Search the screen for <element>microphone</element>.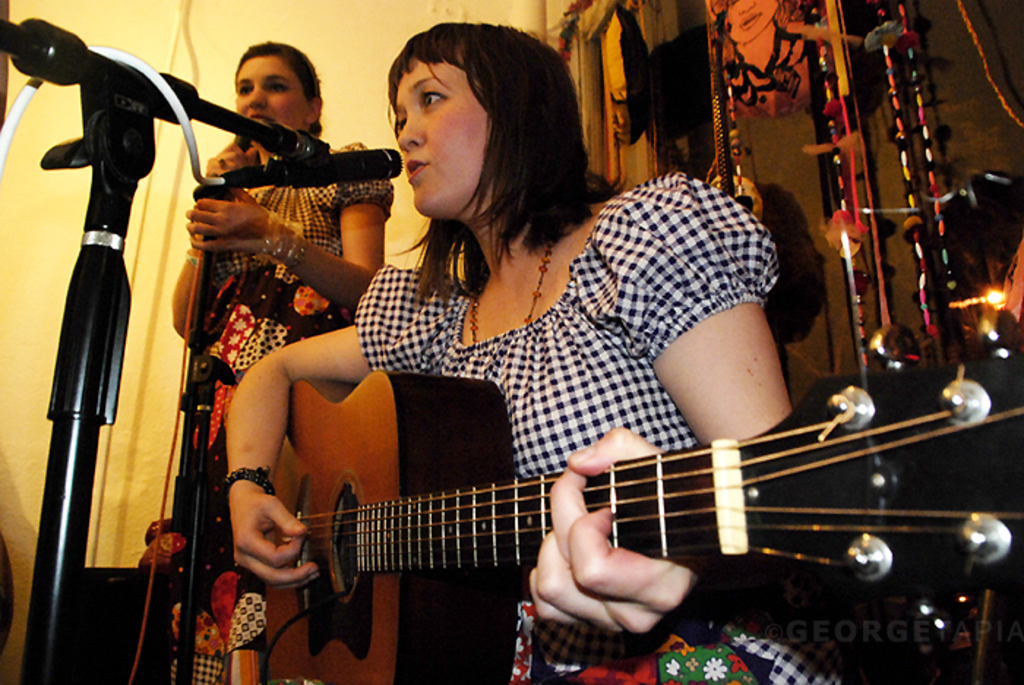
Found at <box>219,145,405,189</box>.
